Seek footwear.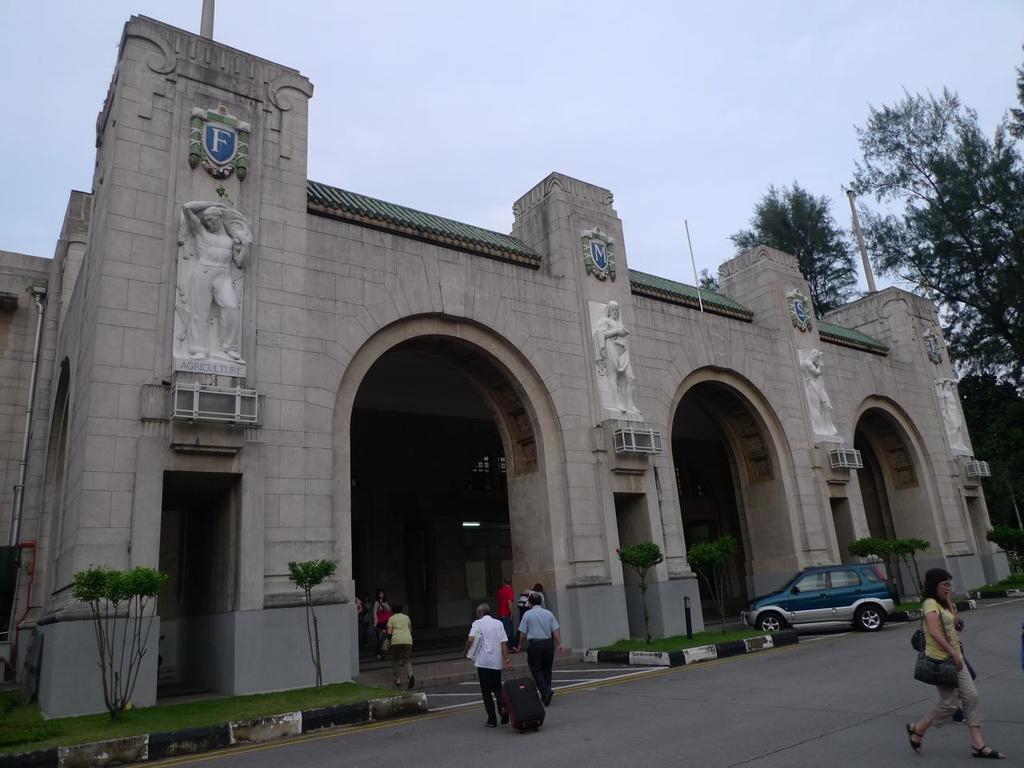
bbox=[482, 719, 494, 729].
